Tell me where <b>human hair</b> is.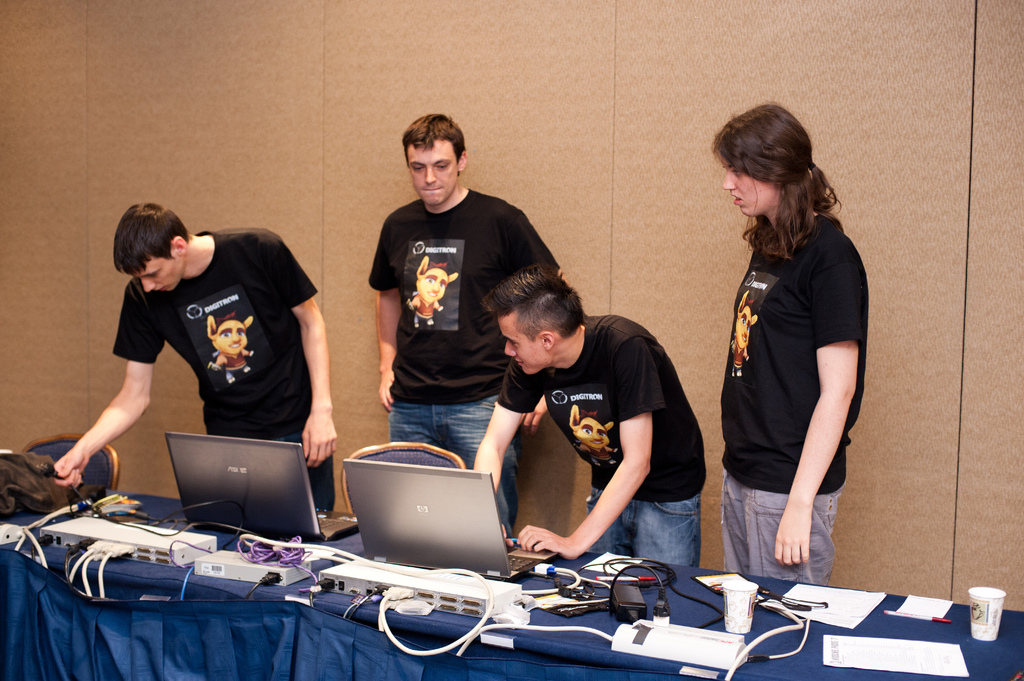
<b>human hair</b> is at bbox(114, 202, 193, 268).
